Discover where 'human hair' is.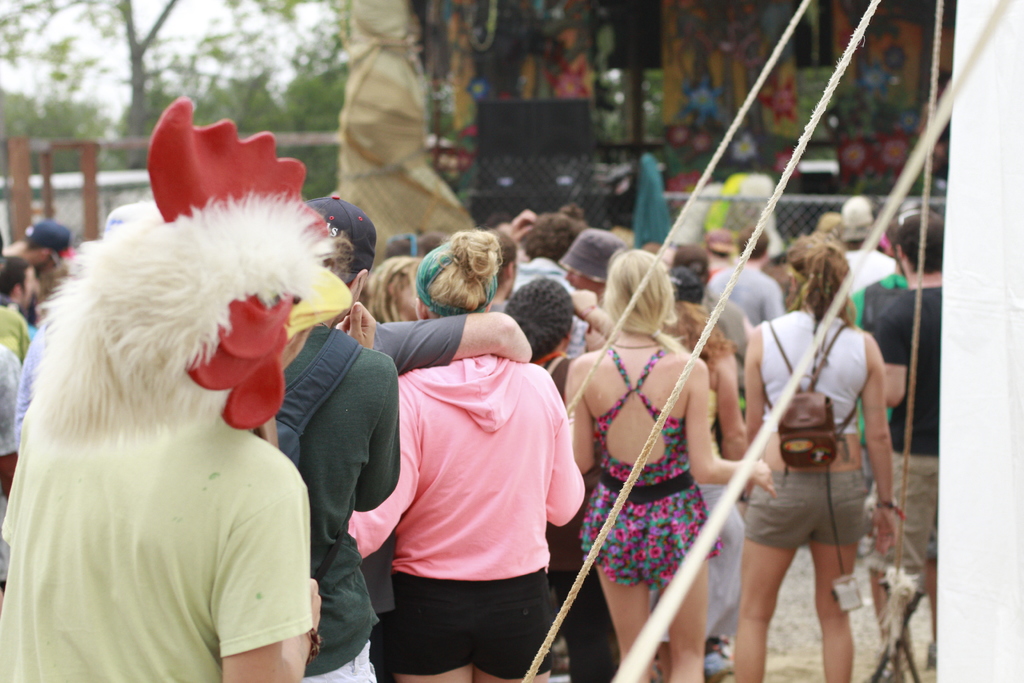
Discovered at [left=787, top=243, right=855, bottom=332].
